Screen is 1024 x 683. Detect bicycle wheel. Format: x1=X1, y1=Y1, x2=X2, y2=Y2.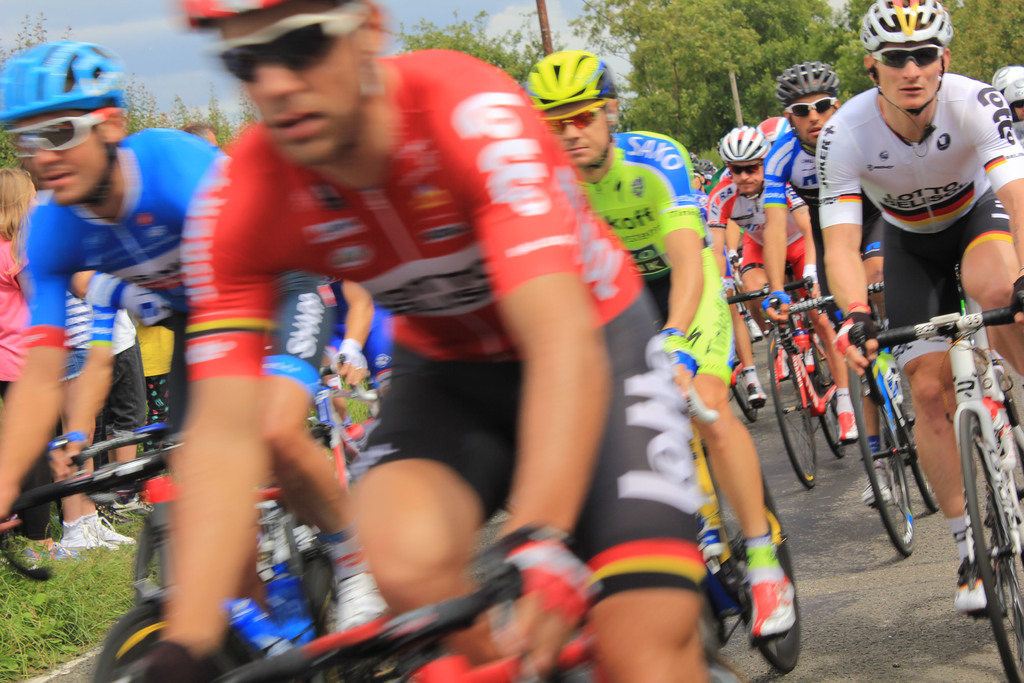
x1=956, y1=406, x2=1023, y2=682.
